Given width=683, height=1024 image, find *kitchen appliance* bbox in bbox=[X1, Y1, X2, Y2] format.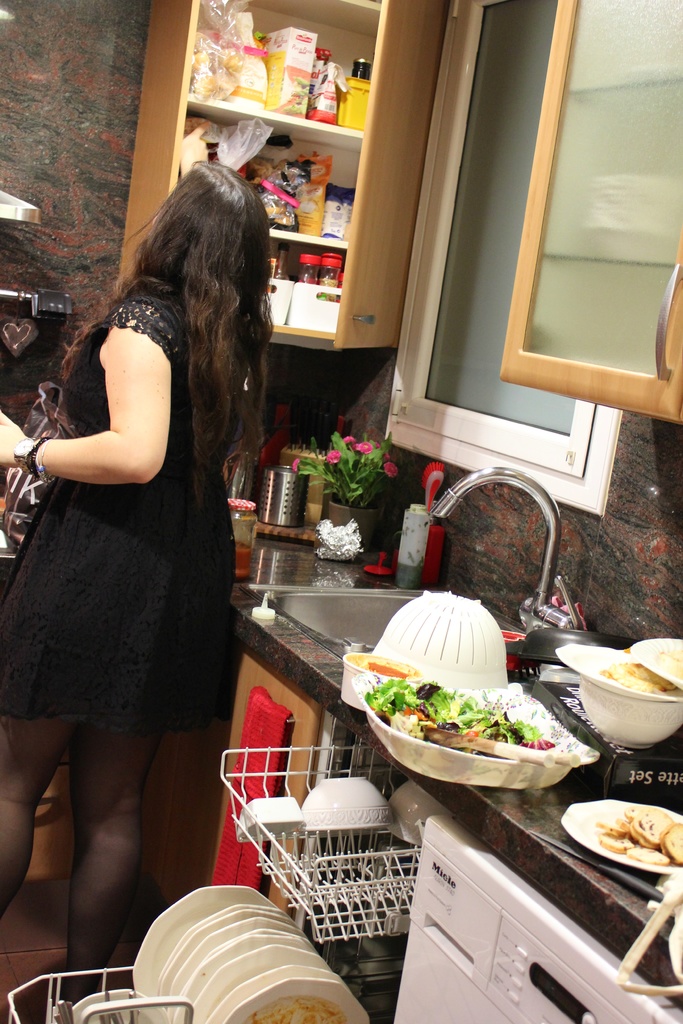
bbox=[342, 71, 365, 131].
